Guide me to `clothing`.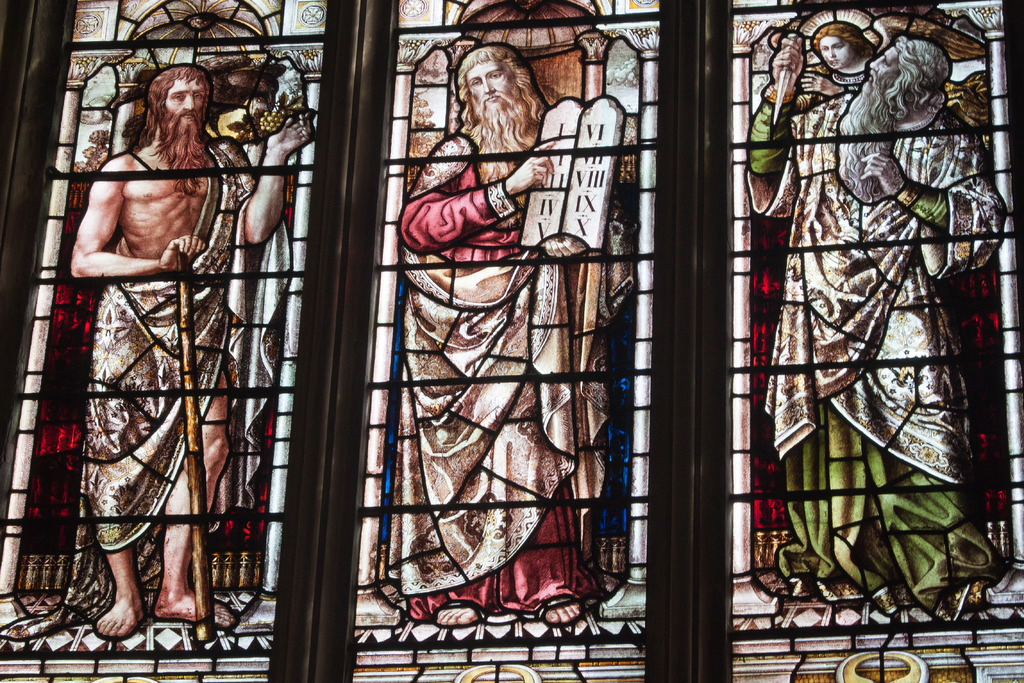
Guidance: <bbox>86, 126, 294, 562</bbox>.
